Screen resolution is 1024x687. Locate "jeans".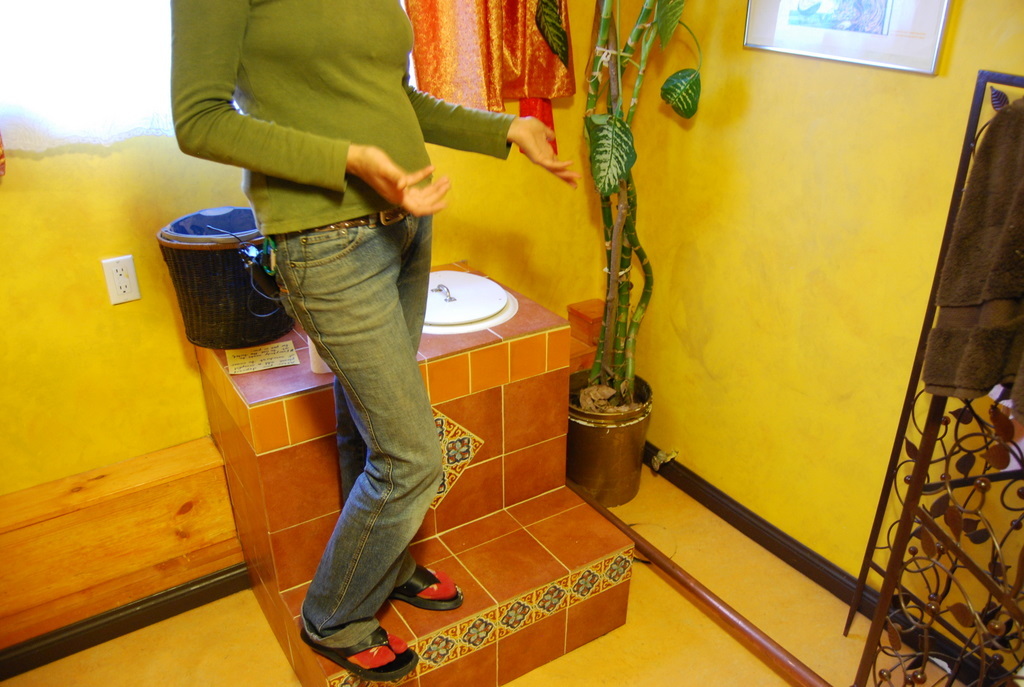
254 180 455 660.
